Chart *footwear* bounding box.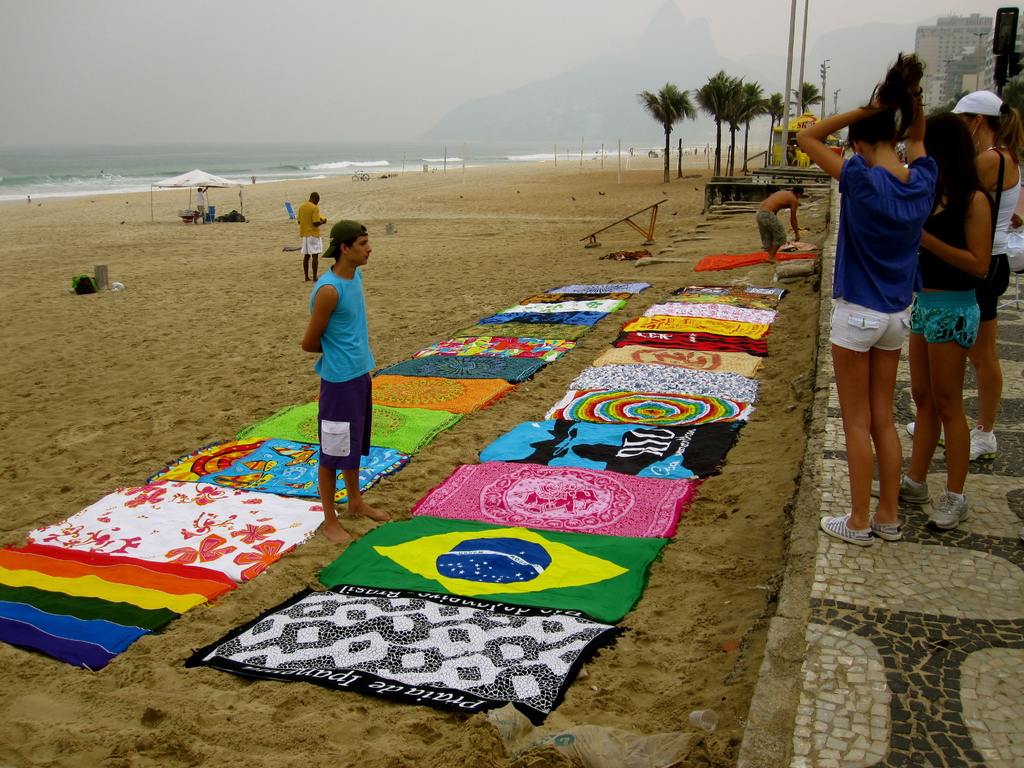
Charted: <bbox>966, 422, 1000, 463</bbox>.
